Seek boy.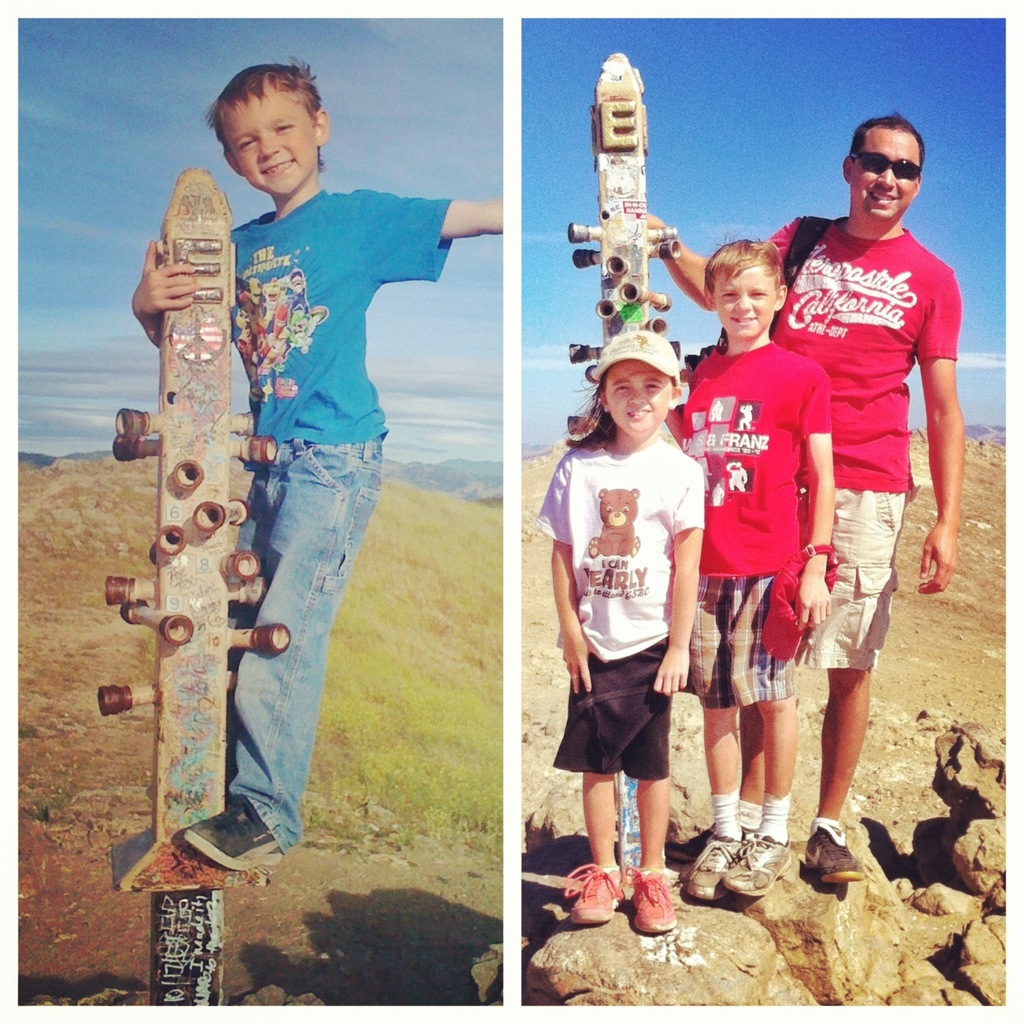
[175, 82, 481, 842].
